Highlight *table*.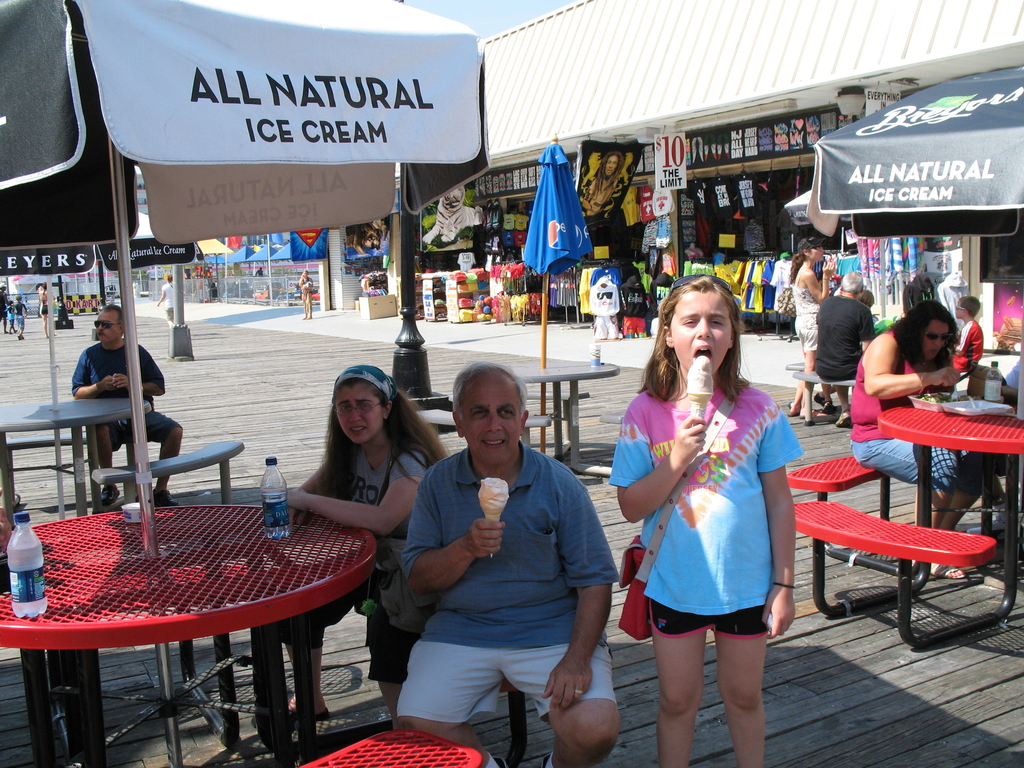
Highlighted region: (x1=8, y1=488, x2=377, y2=757).
